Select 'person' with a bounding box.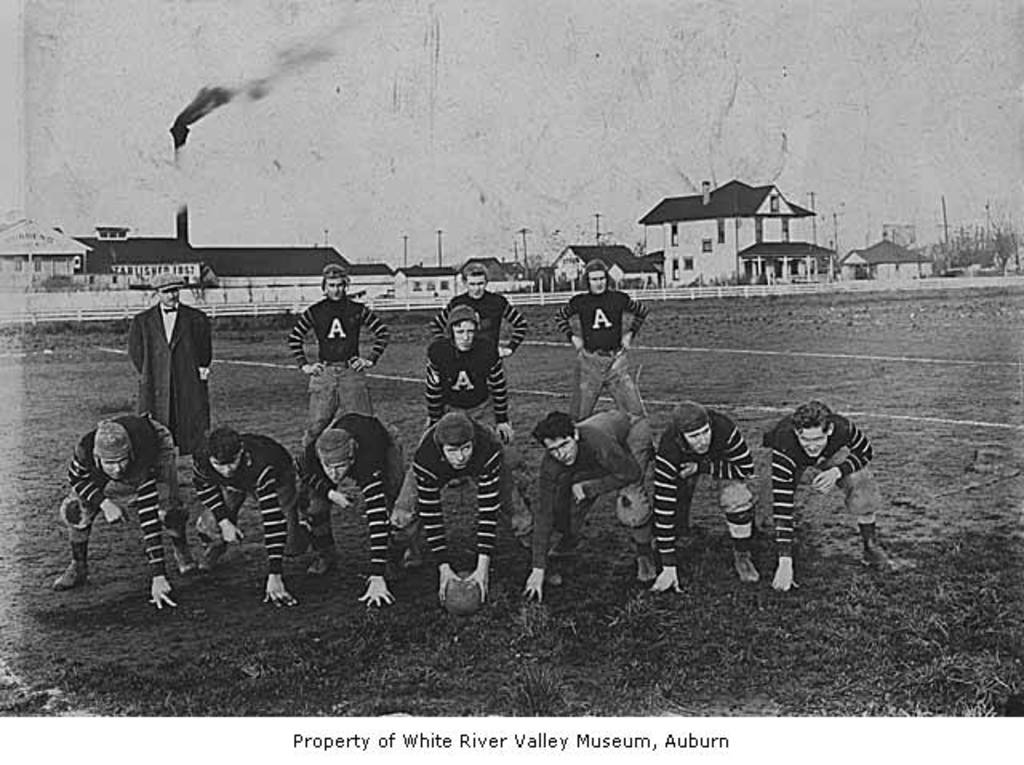
<bbox>424, 264, 530, 357</bbox>.
